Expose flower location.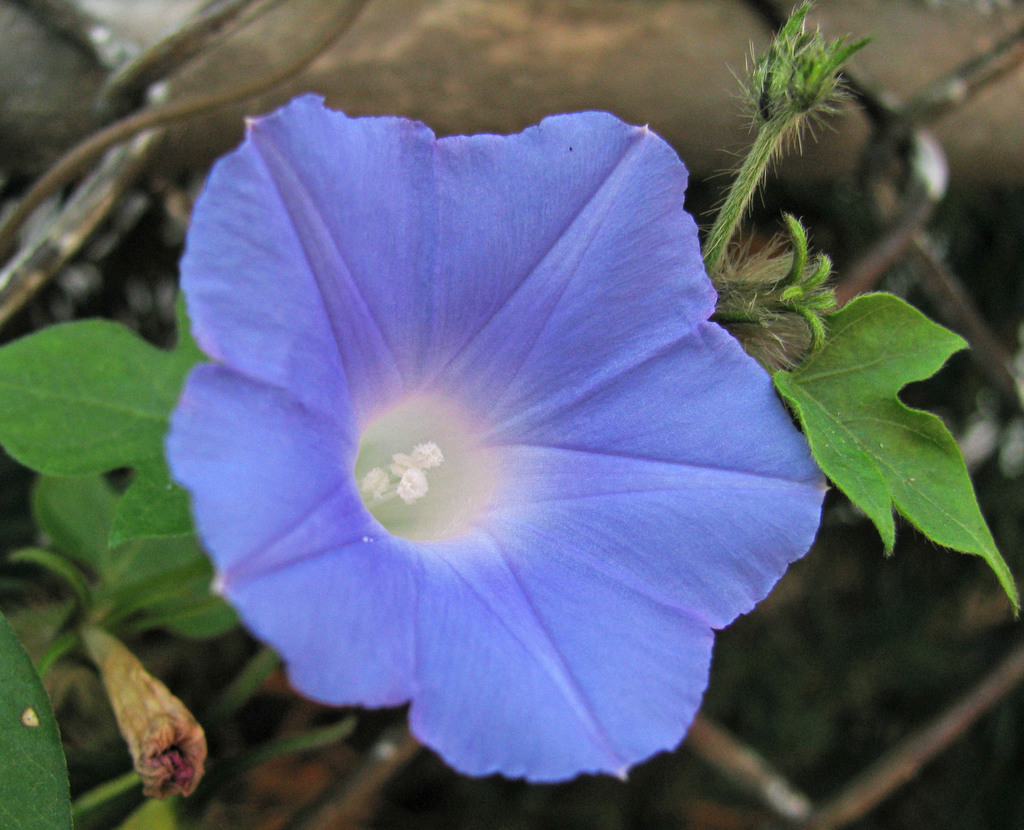
Exposed at x1=143, y1=70, x2=838, y2=794.
